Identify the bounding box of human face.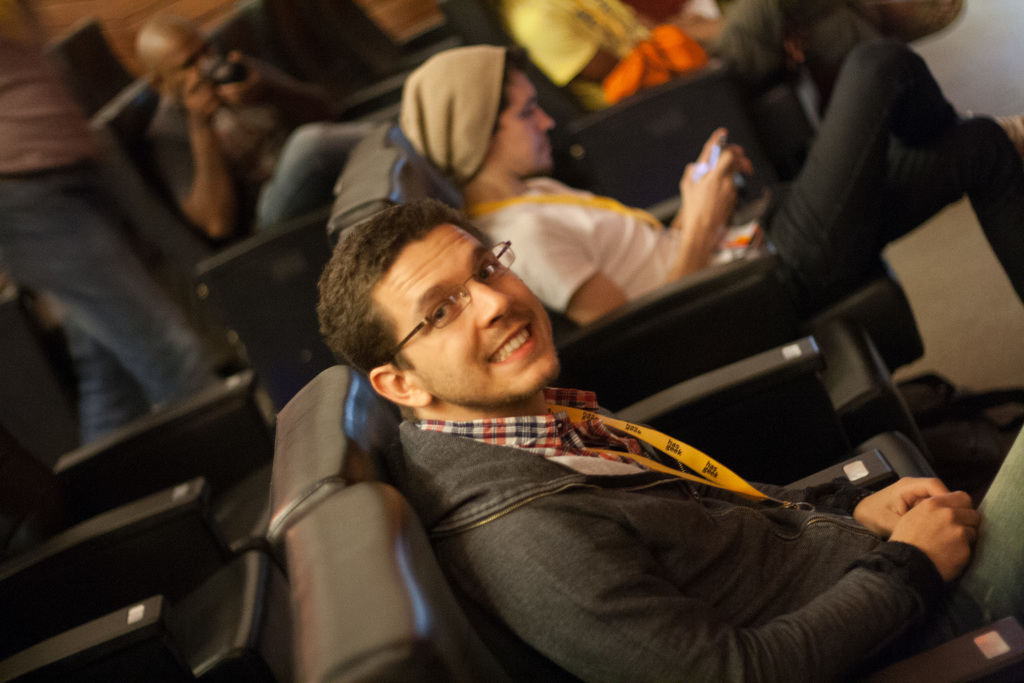
locate(147, 25, 219, 100).
